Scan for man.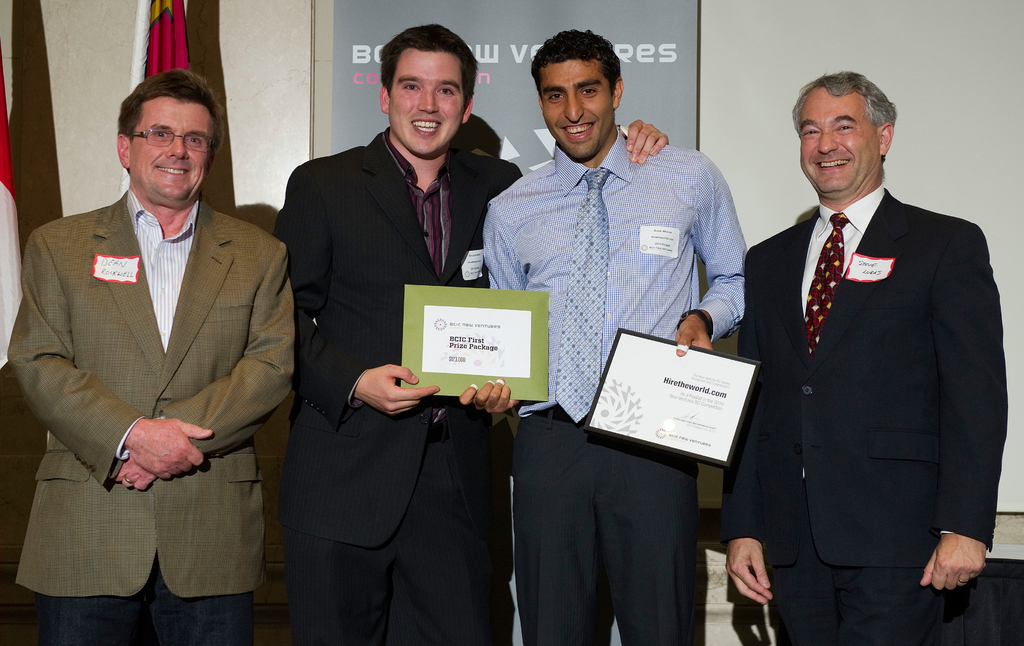
Scan result: <region>457, 31, 751, 645</region>.
